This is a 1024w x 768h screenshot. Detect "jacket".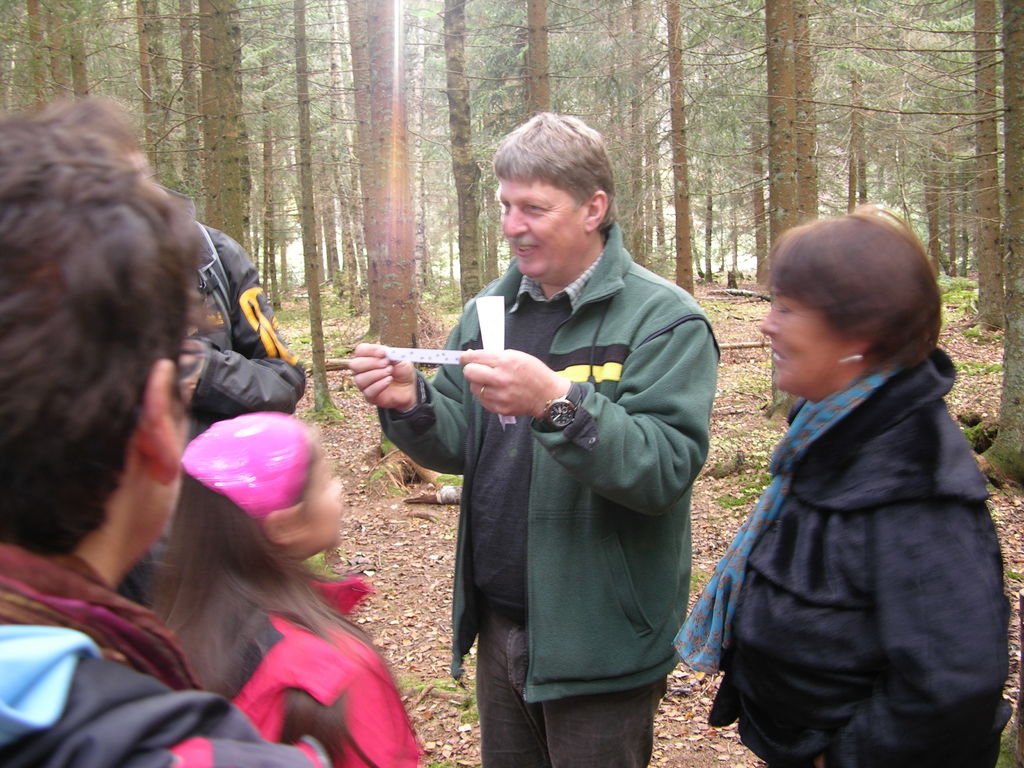
[x1=369, y1=217, x2=722, y2=703].
